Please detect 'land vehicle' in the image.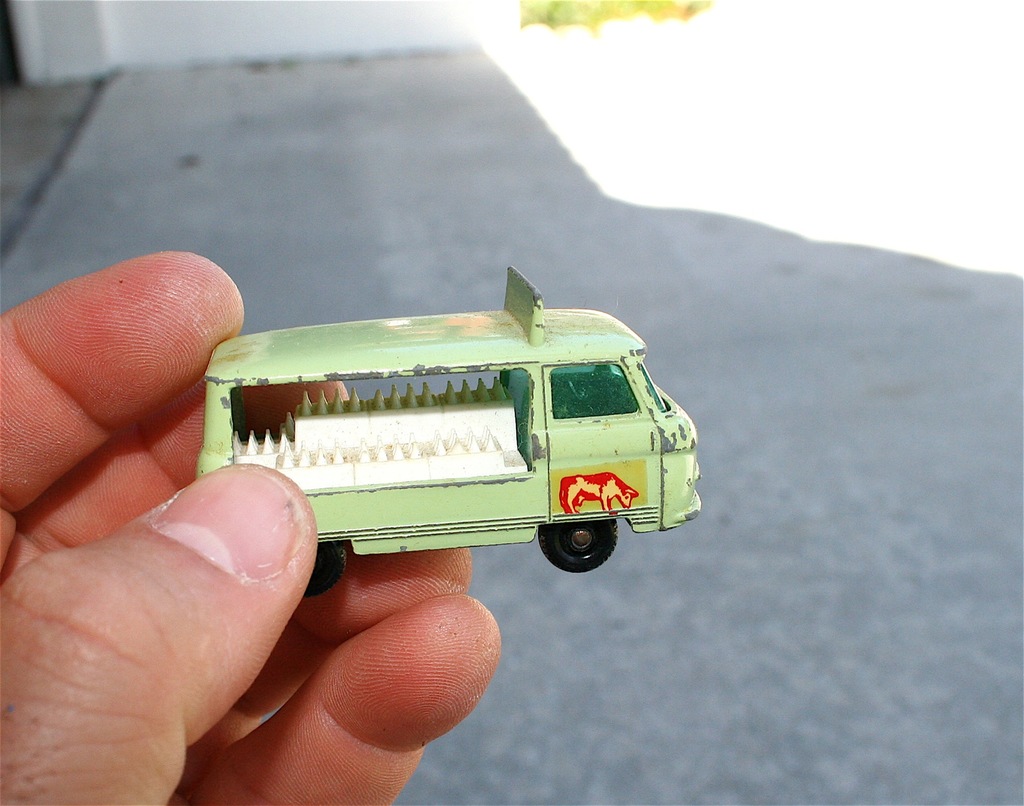
box=[191, 304, 717, 585].
